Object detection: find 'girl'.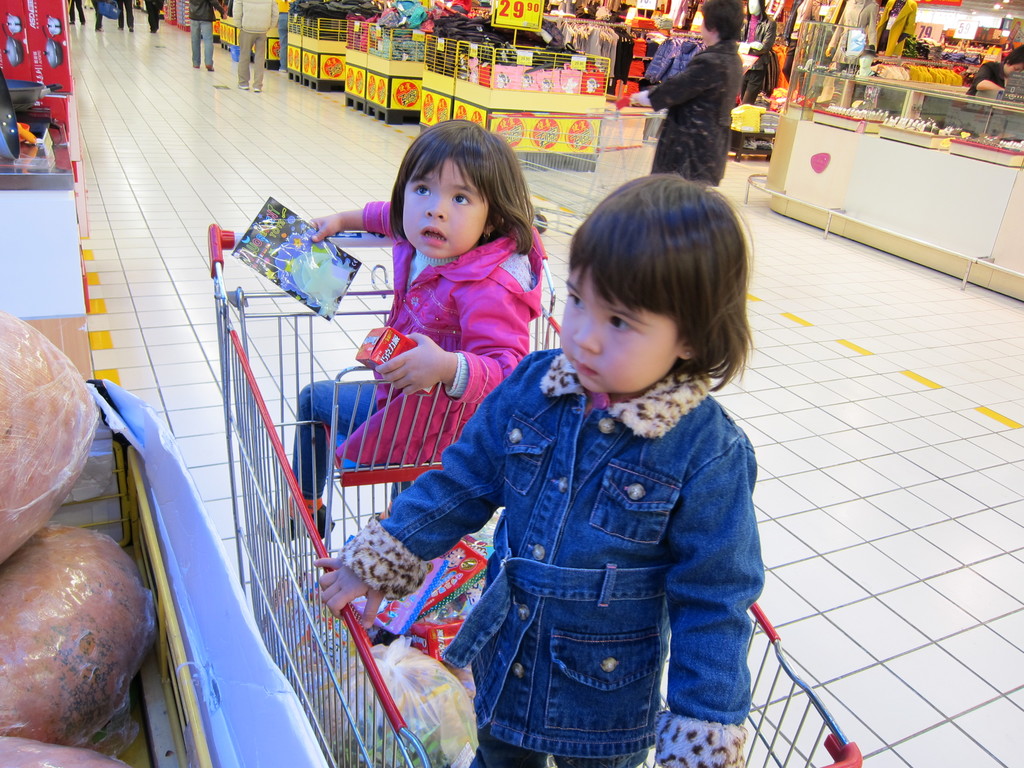
(312, 168, 764, 767).
